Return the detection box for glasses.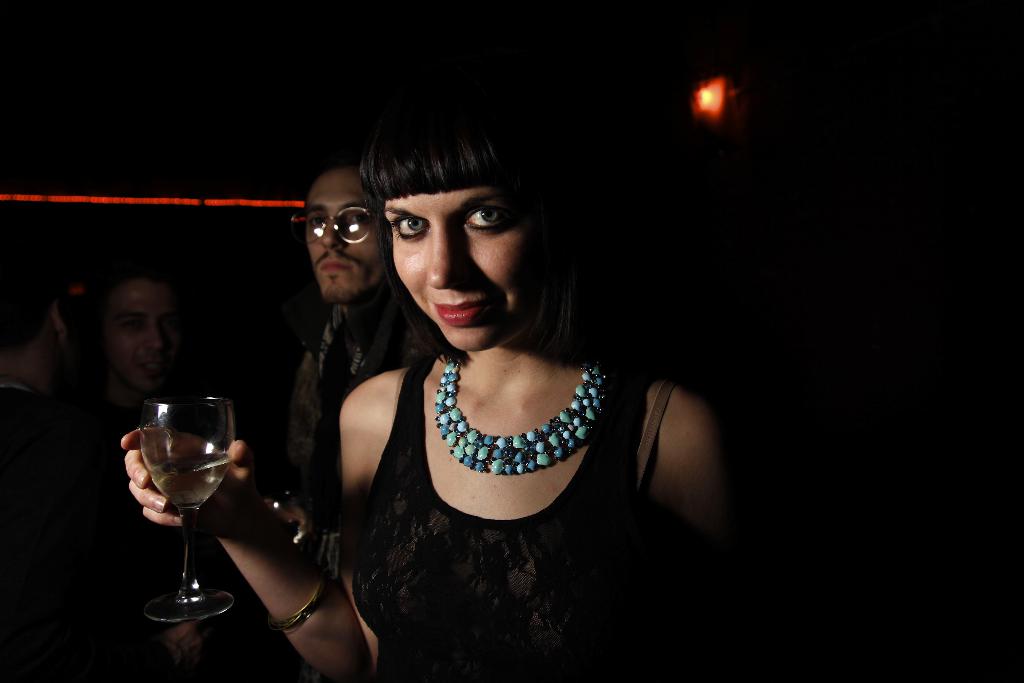
{"x1": 287, "y1": 204, "x2": 380, "y2": 248}.
